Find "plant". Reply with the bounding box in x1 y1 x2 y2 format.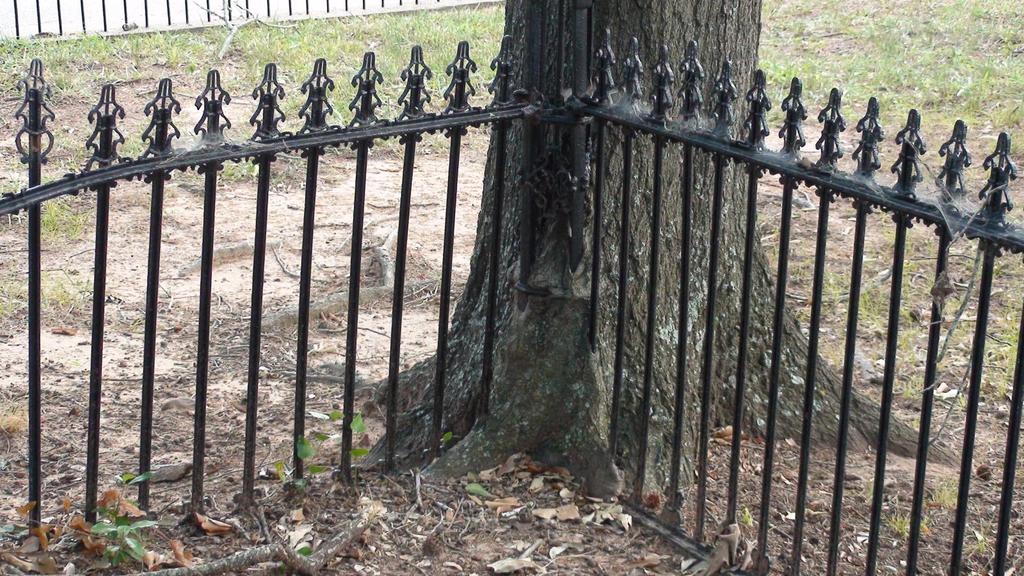
294 397 388 497.
